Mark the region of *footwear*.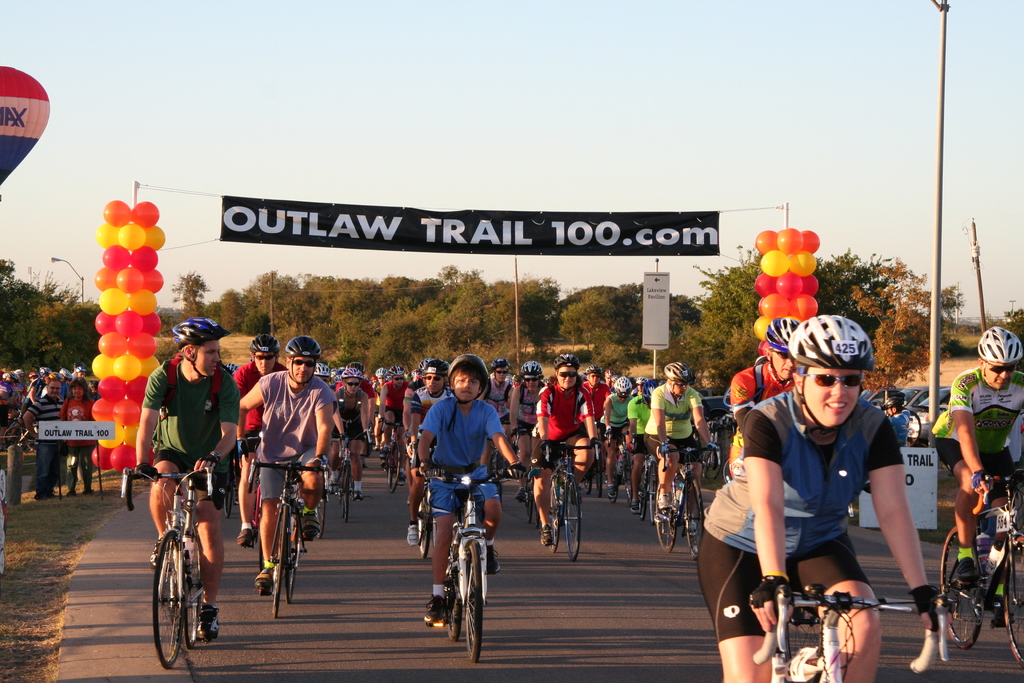
Region: [538,526,554,547].
